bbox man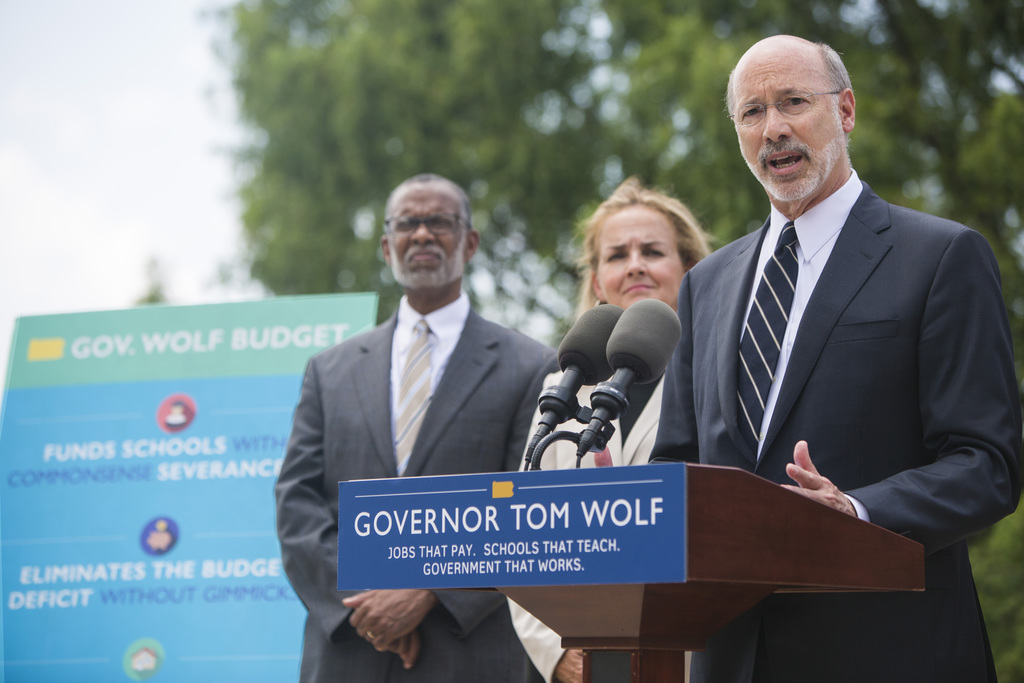
x1=645, y1=31, x2=1023, y2=682
